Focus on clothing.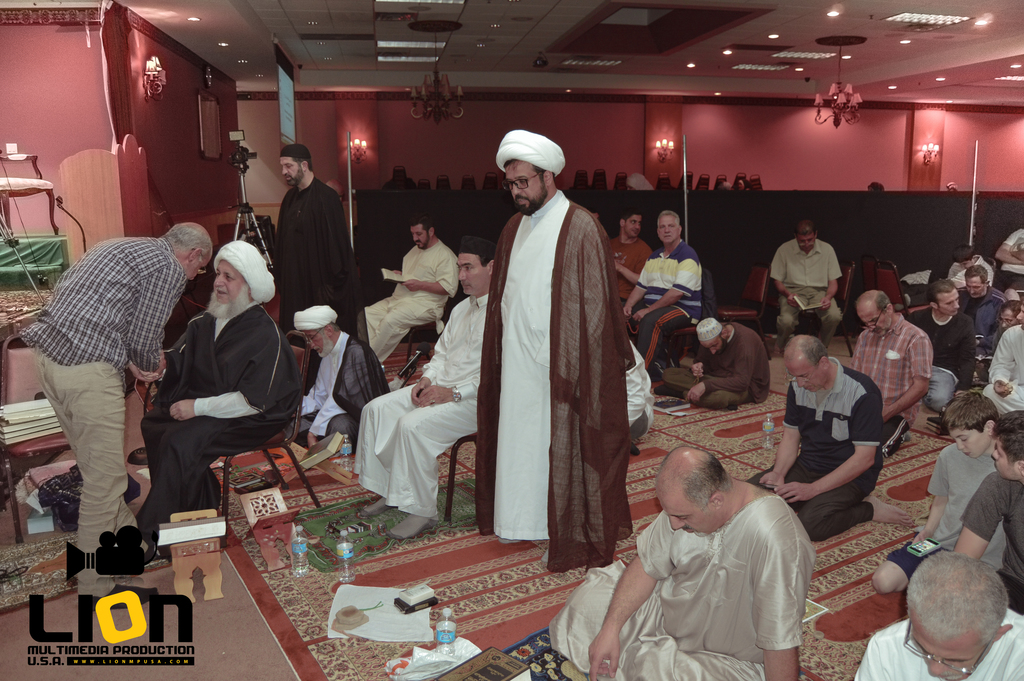
Focused at <bbox>903, 304, 973, 413</bbox>.
